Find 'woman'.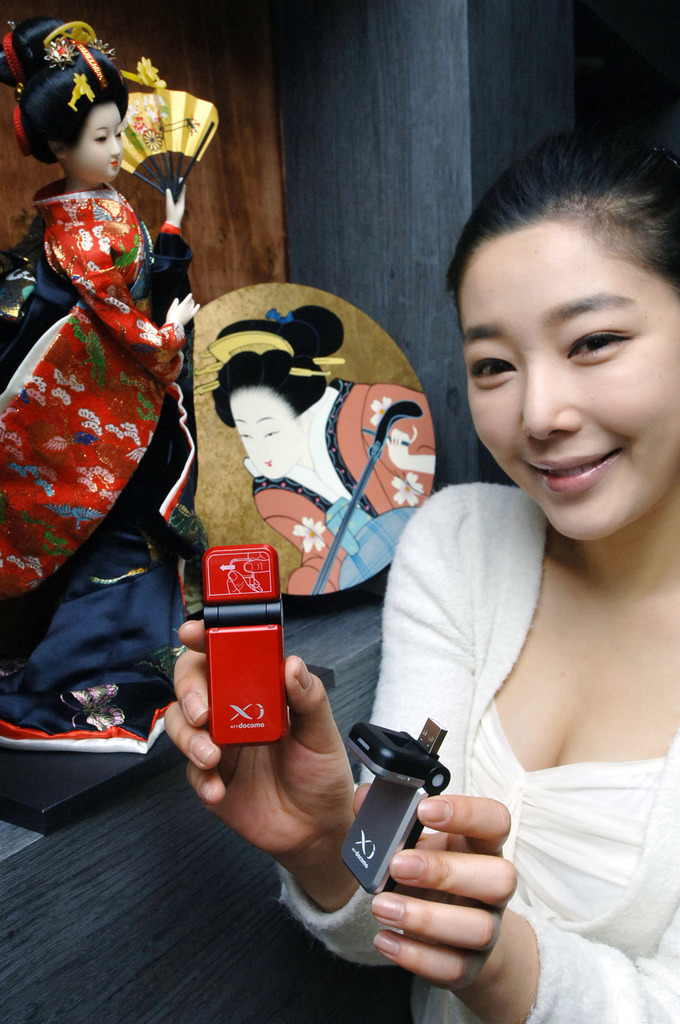
region(204, 299, 436, 598).
